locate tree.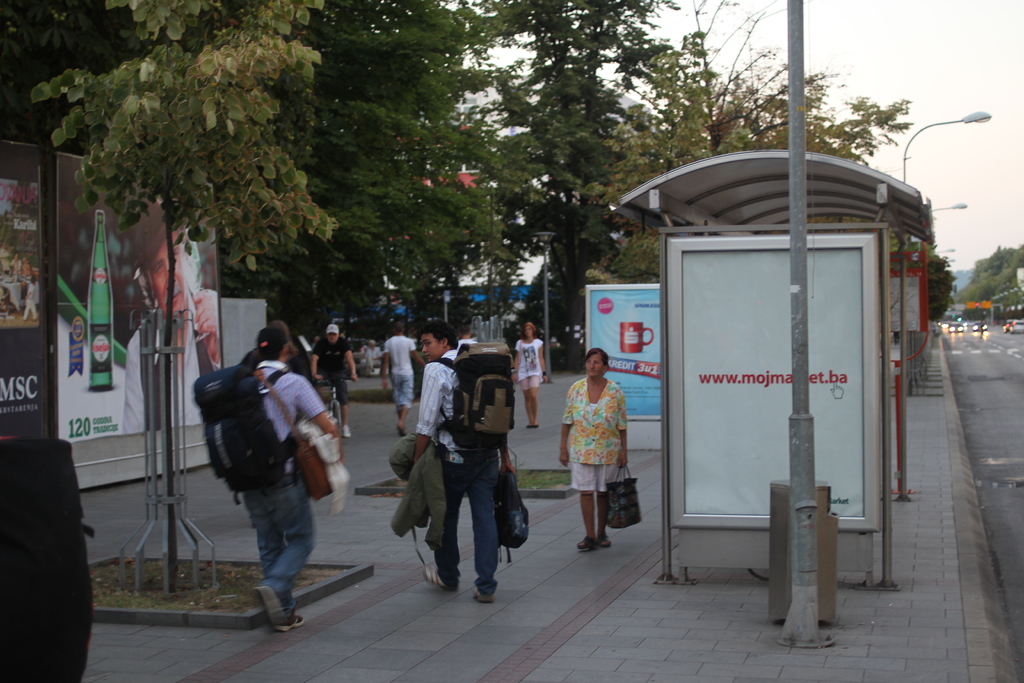
Bounding box: x1=13 y1=0 x2=342 y2=585.
